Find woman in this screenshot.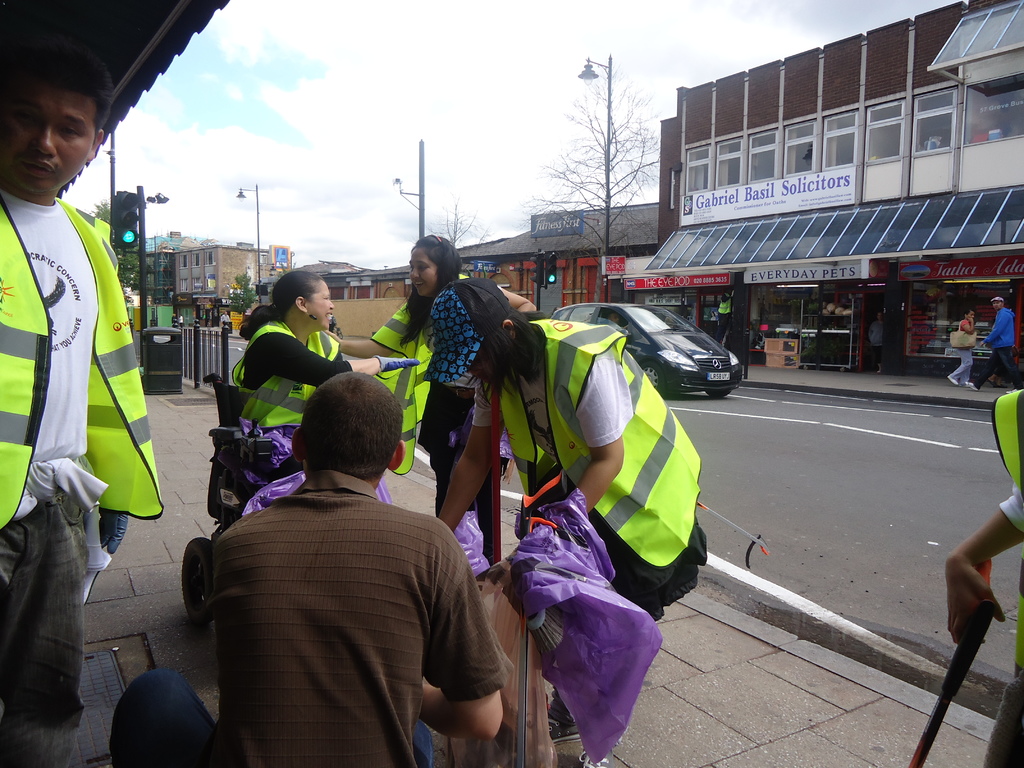
The bounding box for woman is (x1=324, y1=234, x2=534, y2=565).
